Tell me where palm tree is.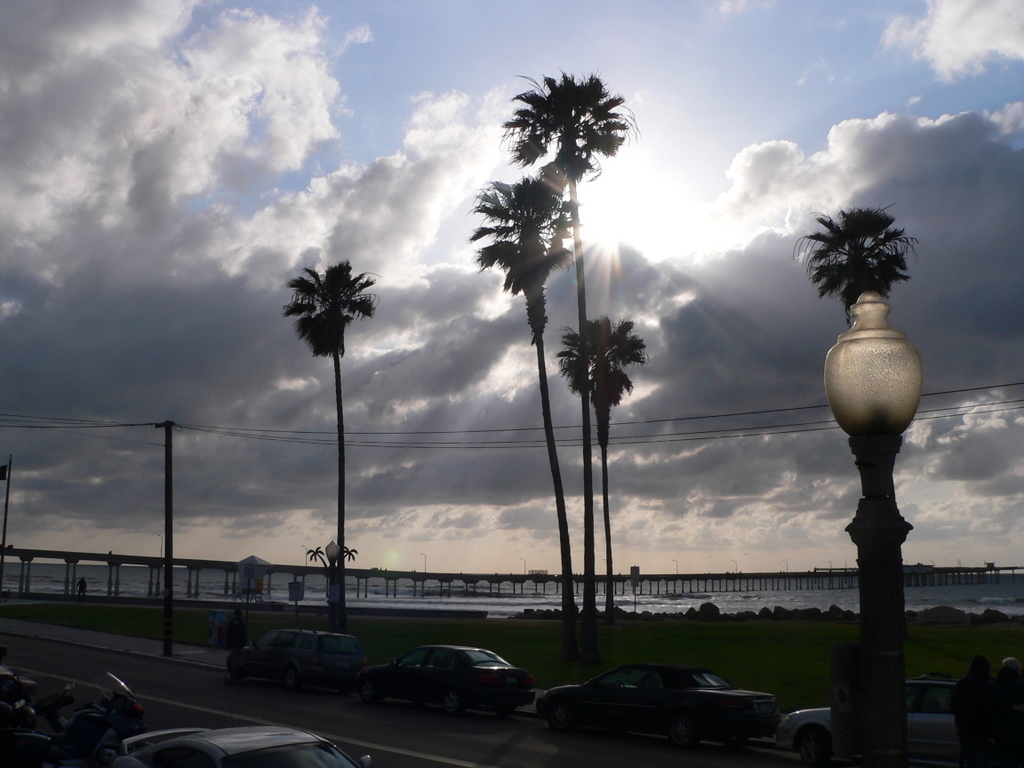
palm tree is at 802/187/941/653.
